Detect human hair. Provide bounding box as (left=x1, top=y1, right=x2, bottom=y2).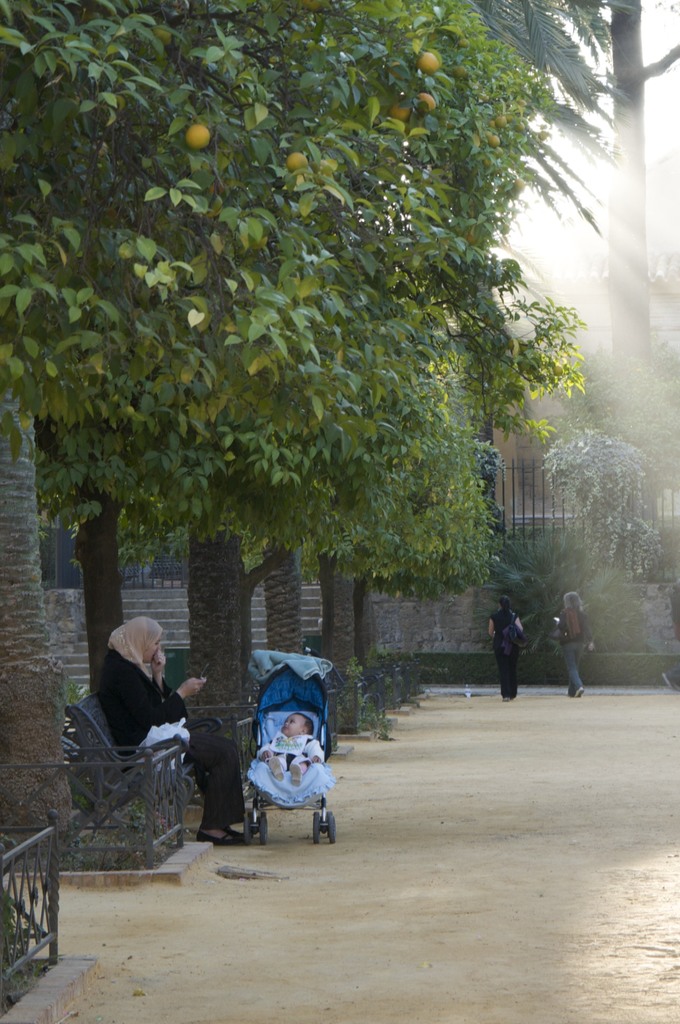
(left=296, top=711, right=325, bottom=729).
